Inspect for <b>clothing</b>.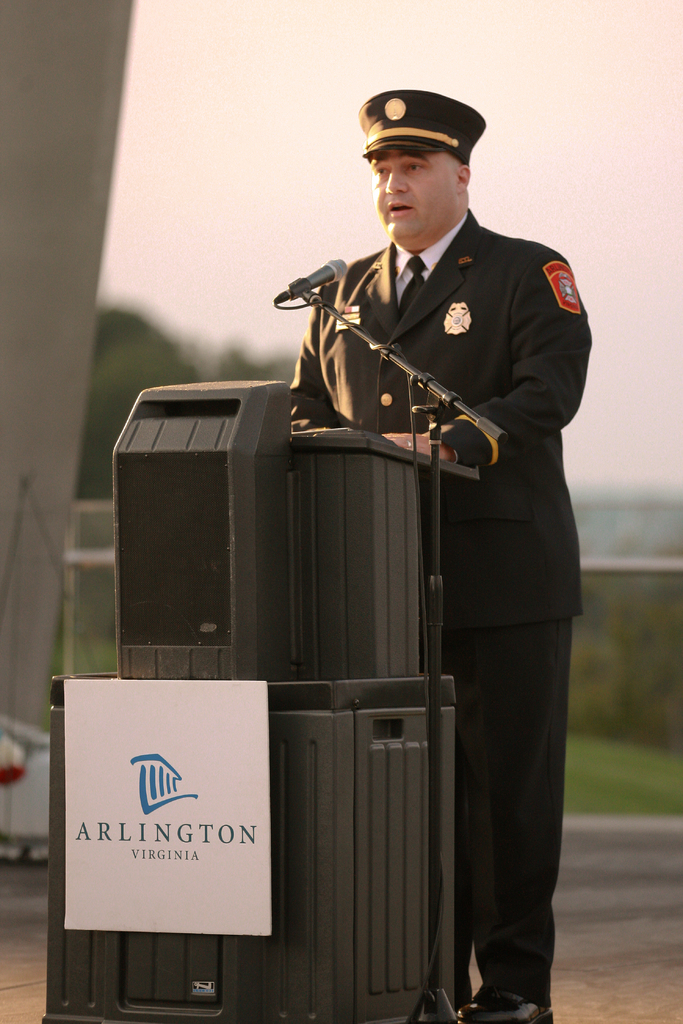
Inspection: 360:123:597:1019.
